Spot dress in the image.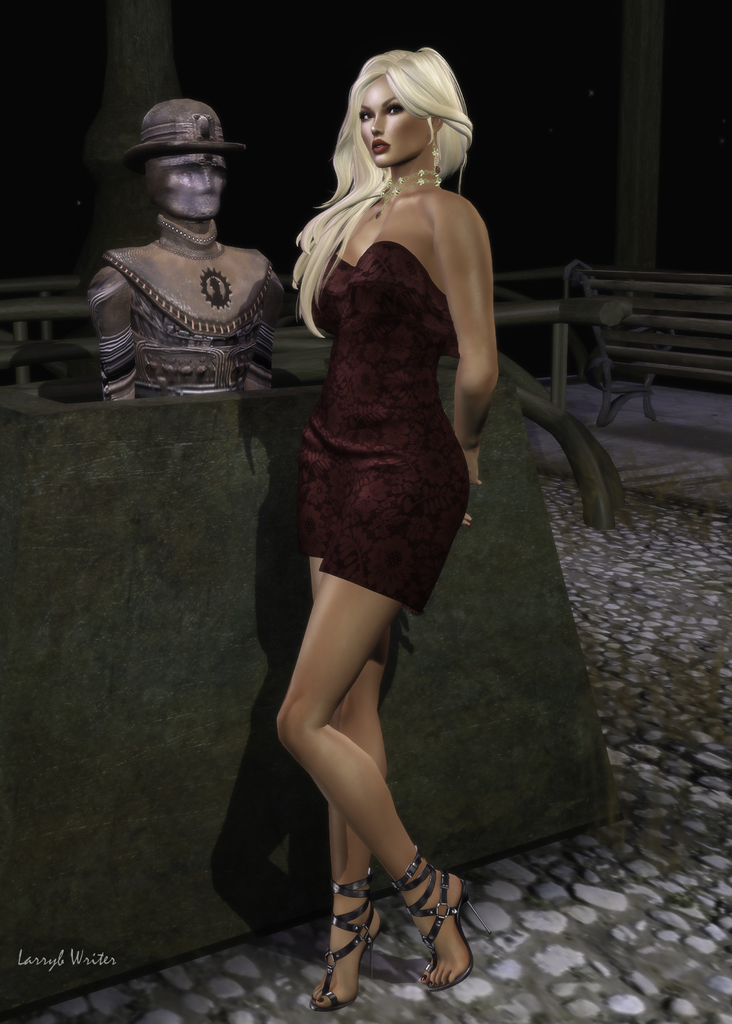
dress found at <region>297, 243, 472, 612</region>.
